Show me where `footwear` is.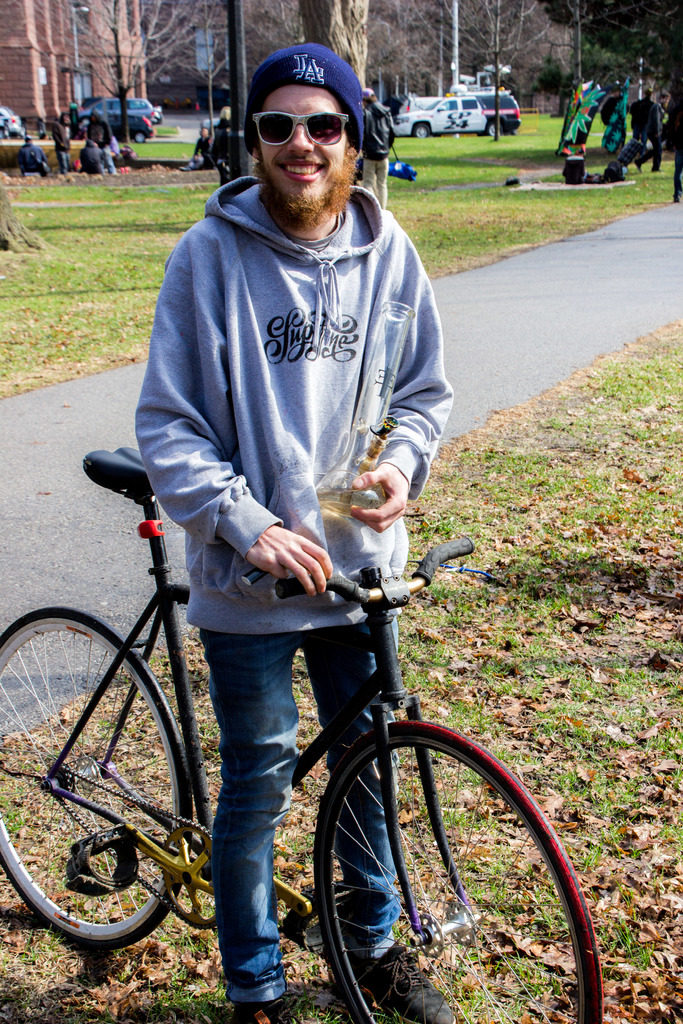
`footwear` is at {"x1": 228, "y1": 993, "x2": 301, "y2": 1022}.
